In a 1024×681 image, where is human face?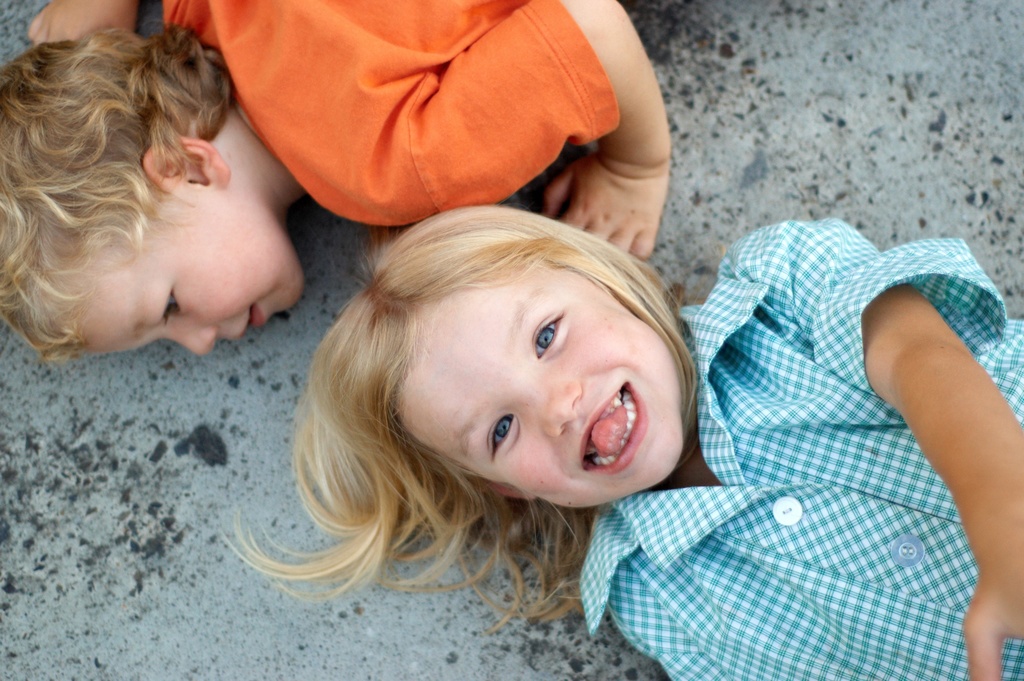
x1=393, y1=264, x2=684, y2=510.
